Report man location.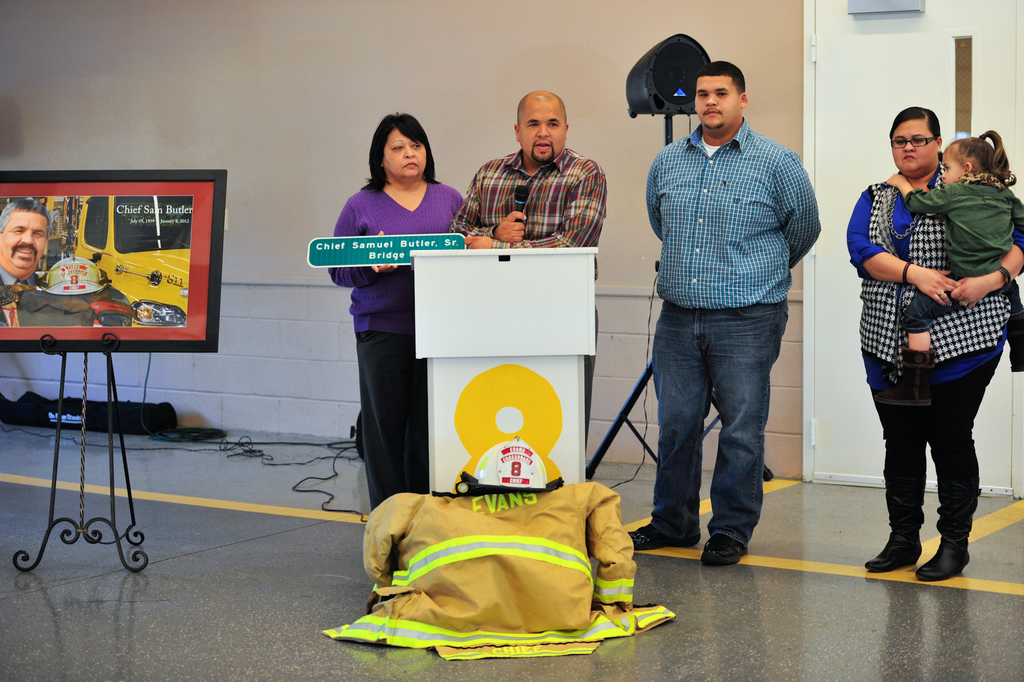
Report: crop(623, 74, 833, 583).
